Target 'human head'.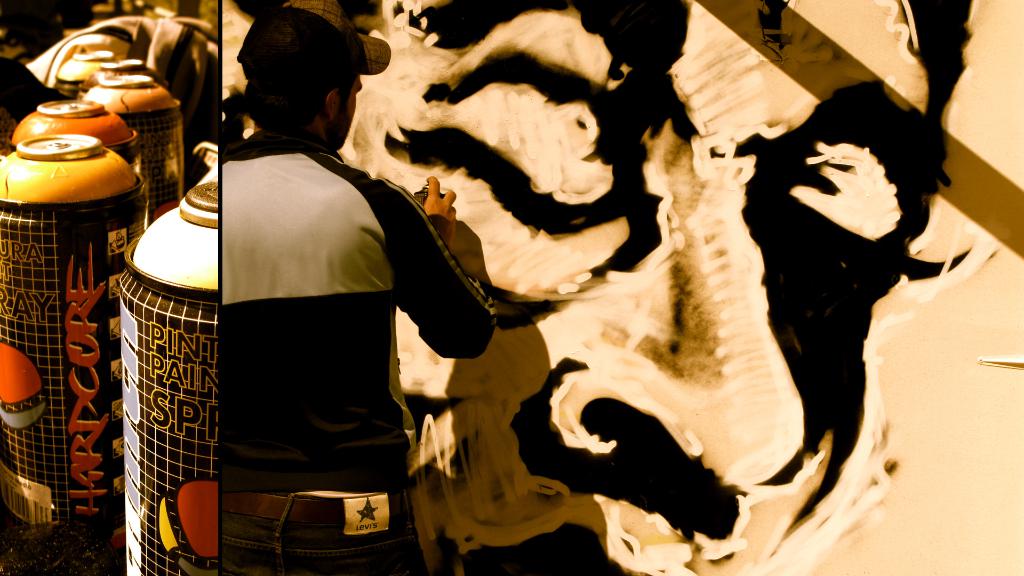
Target region: [196,0,969,575].
